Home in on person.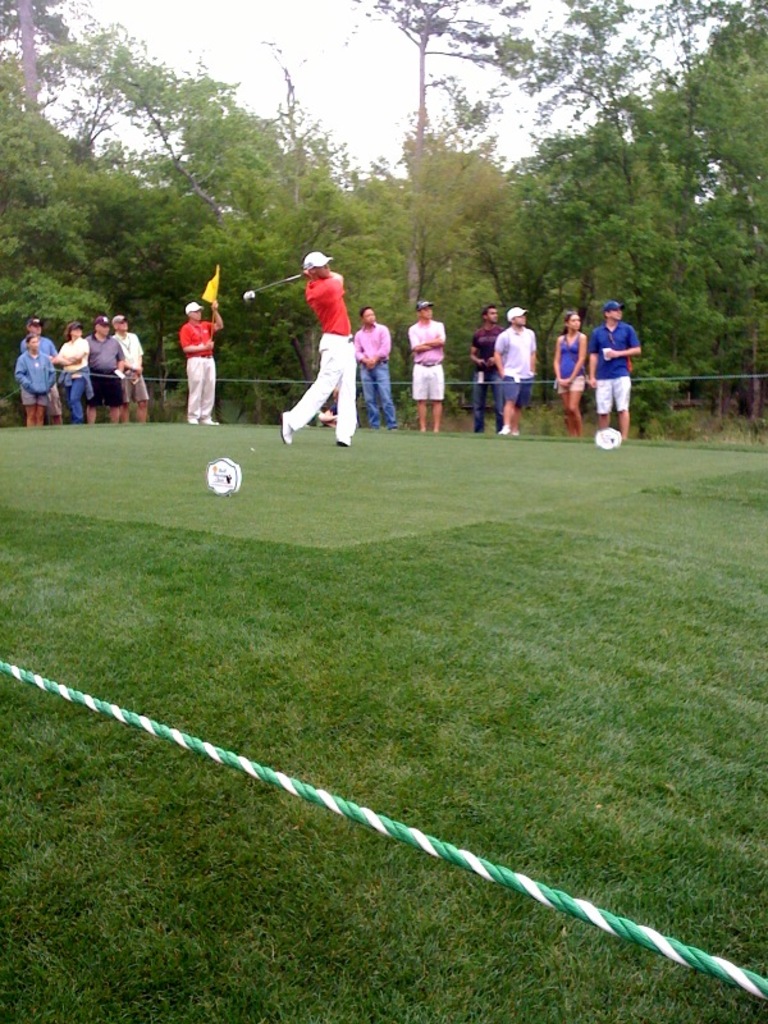
Homed in at pyautogui.locateOnScreen(114, 319, 150, 424).
